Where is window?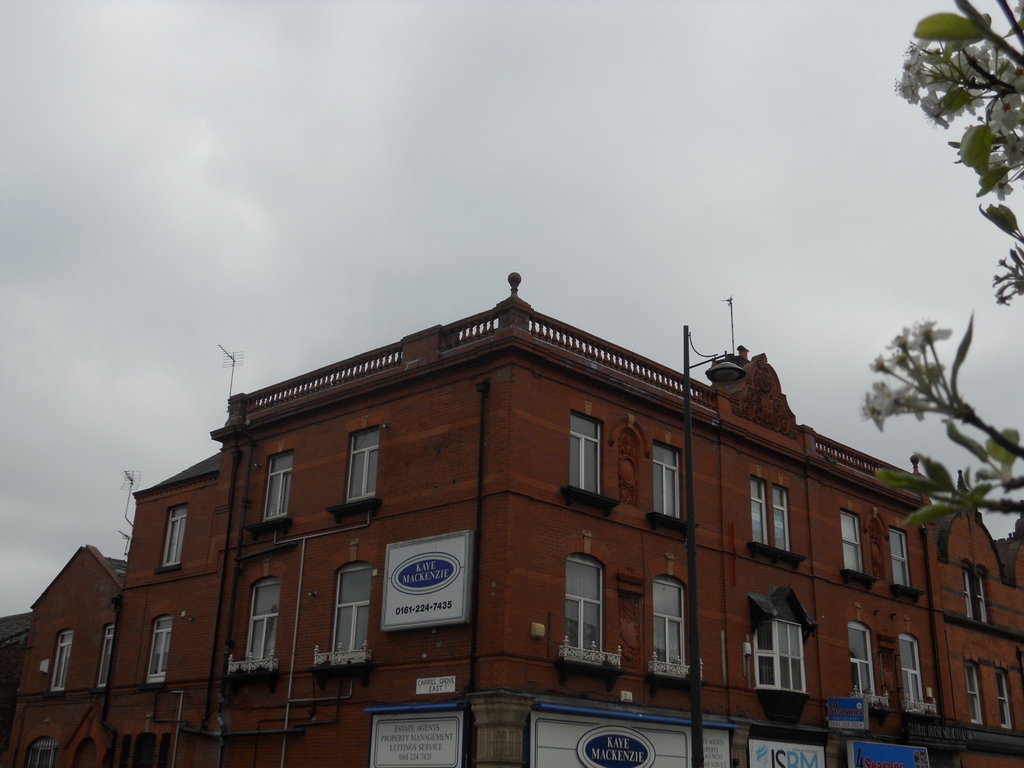
997, 669, 1016, 735.
